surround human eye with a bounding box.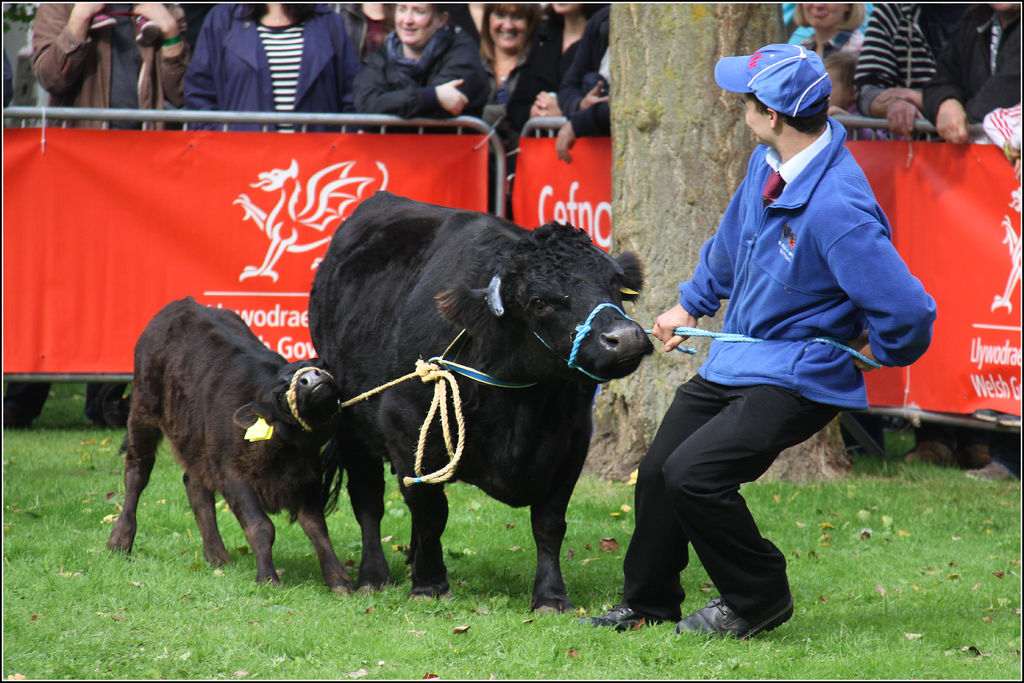
crop(740, 101, 748, 111).
